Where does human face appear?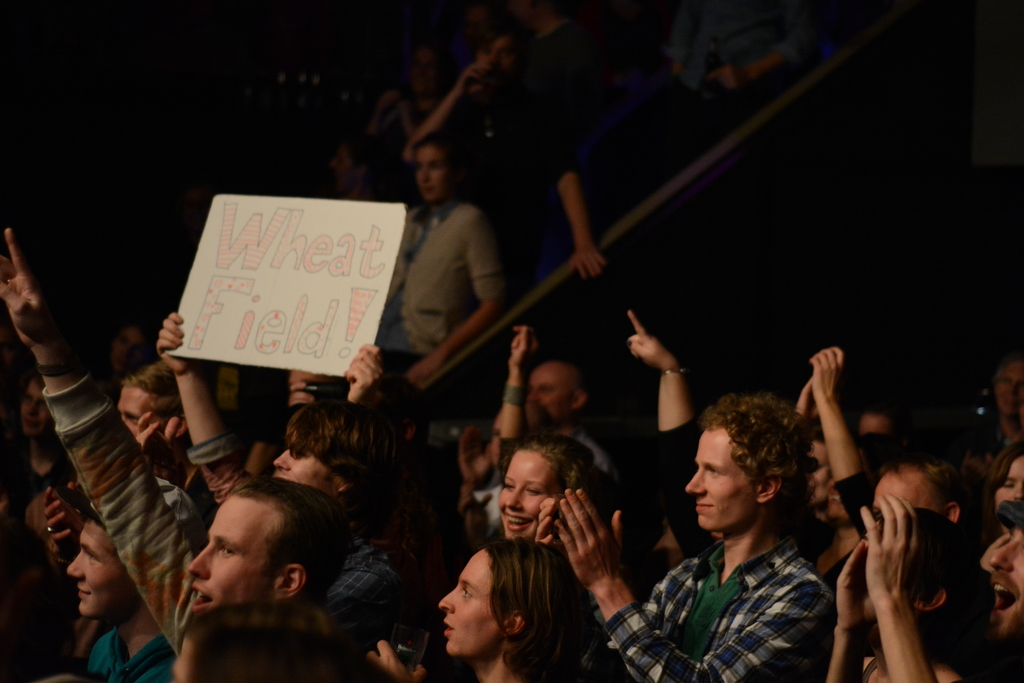
Appears at BBox(509, 0, 529, 18).
